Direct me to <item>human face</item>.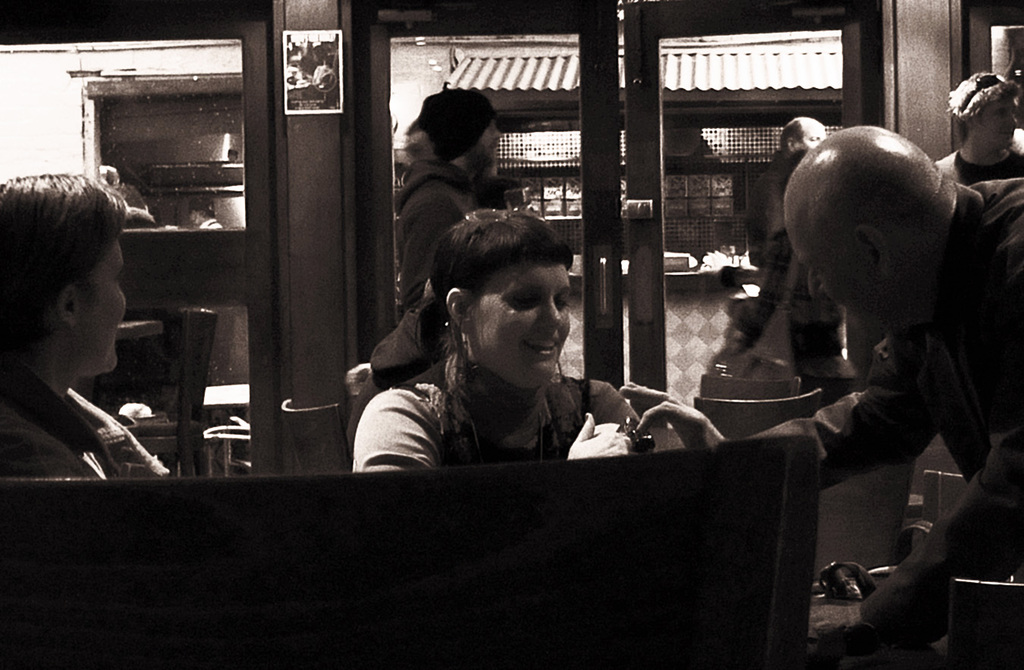
Direction: rect(74, 234, 127, 373).
